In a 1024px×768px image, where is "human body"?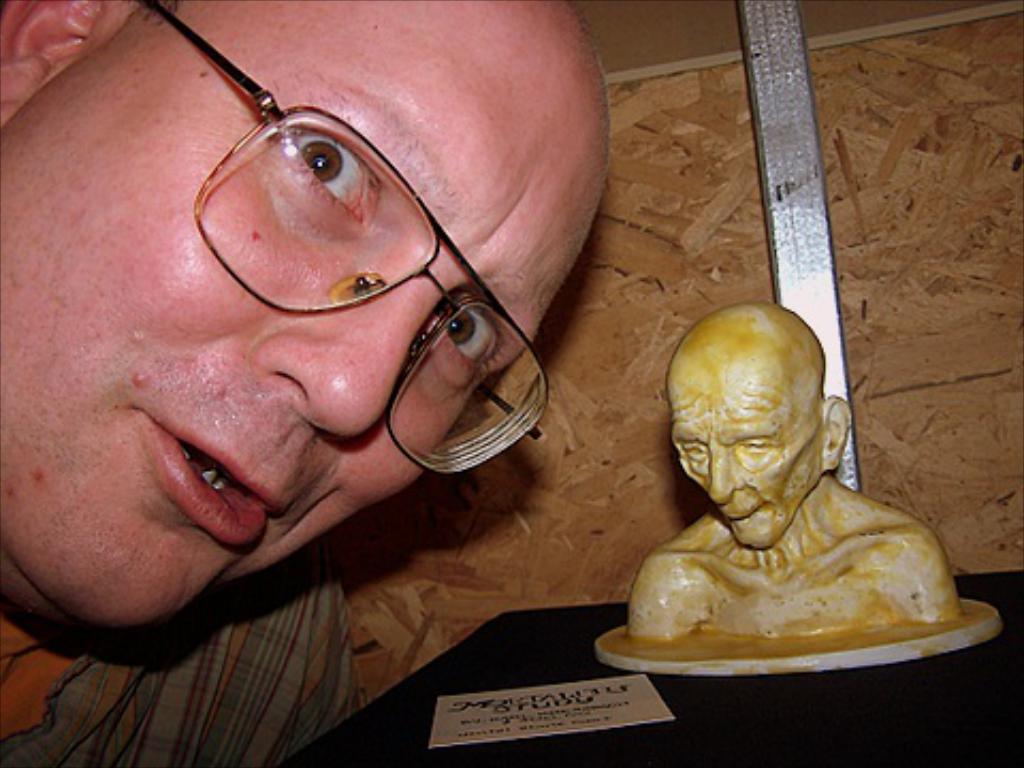
box(0, 557, 361, 766).
